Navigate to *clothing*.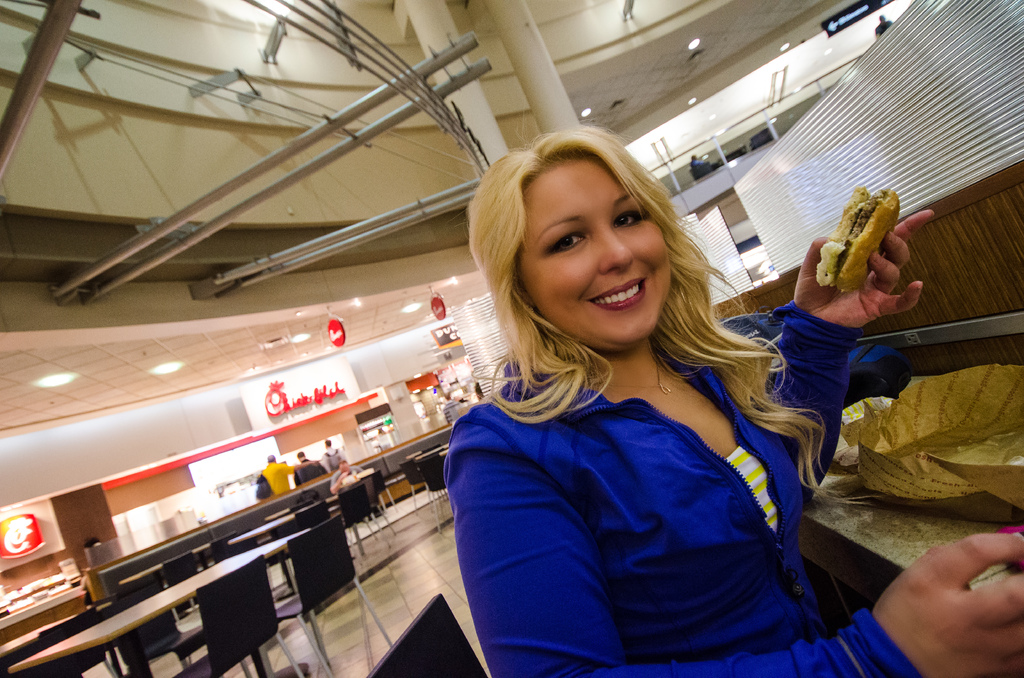
Navigation target: (413,286,870,677).
